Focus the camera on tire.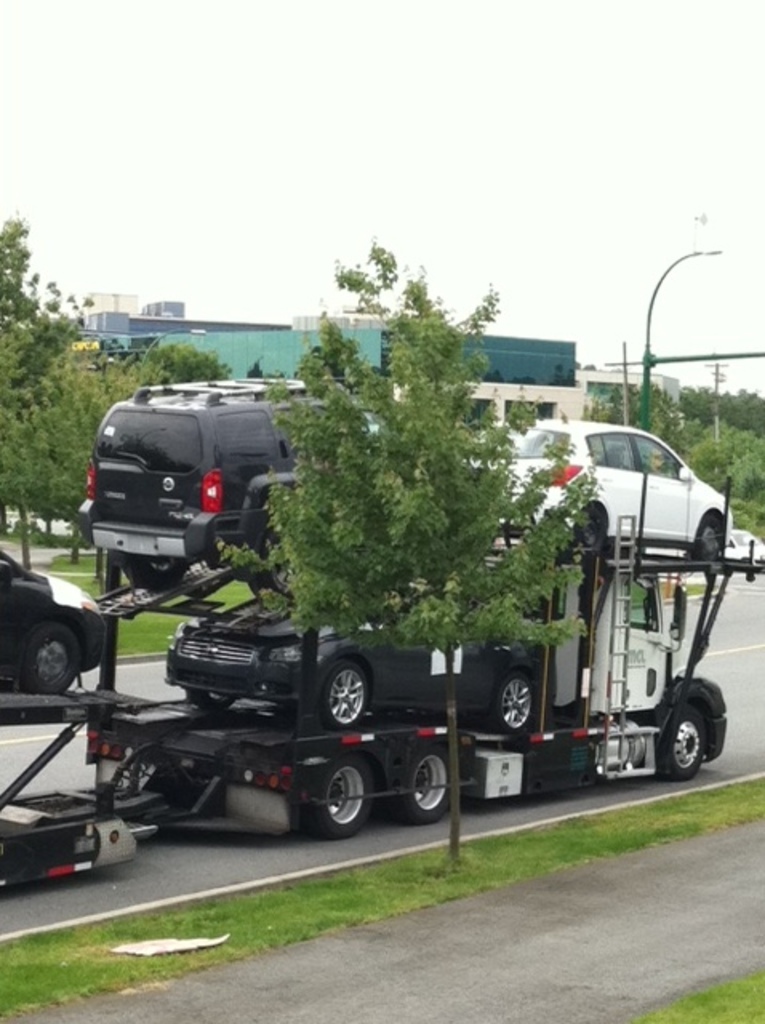
Focus region: [13, 629, 82, 698].
